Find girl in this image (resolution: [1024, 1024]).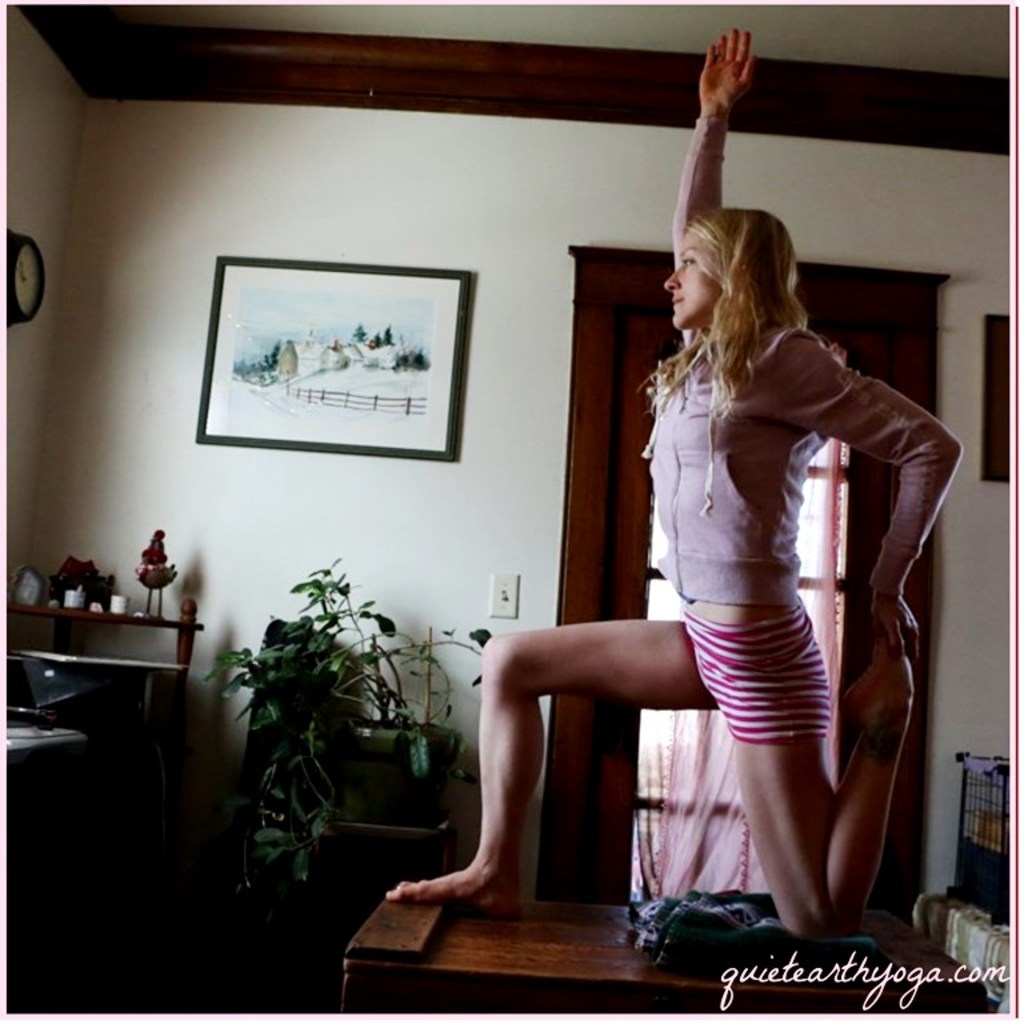
(377,29,959,936).
